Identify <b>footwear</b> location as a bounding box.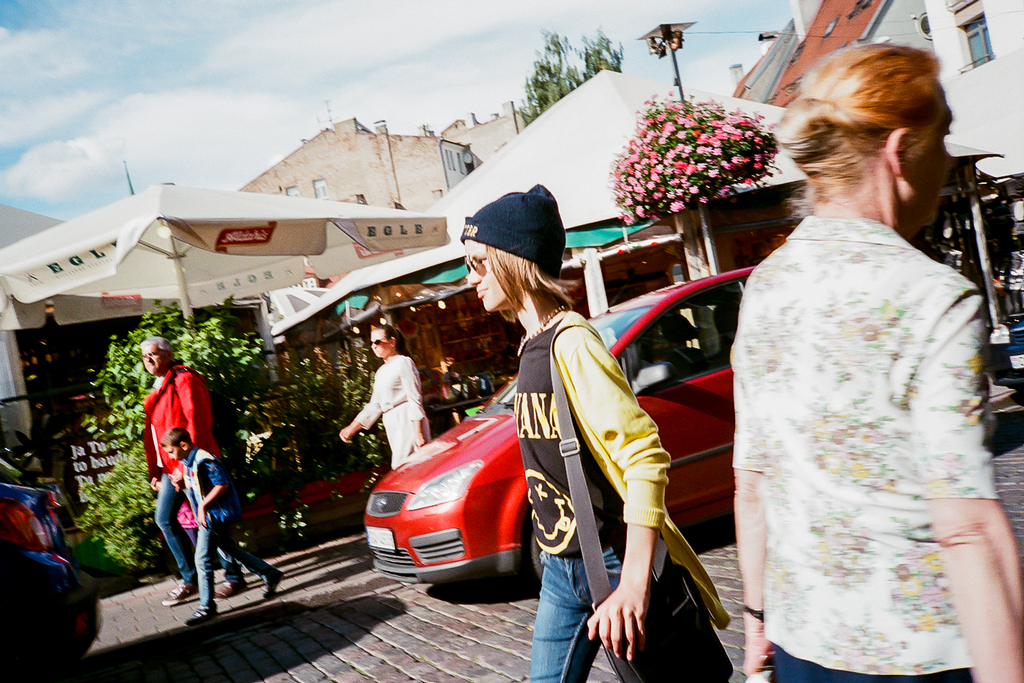
[left=178, top=604, right=220, bottom=623].
